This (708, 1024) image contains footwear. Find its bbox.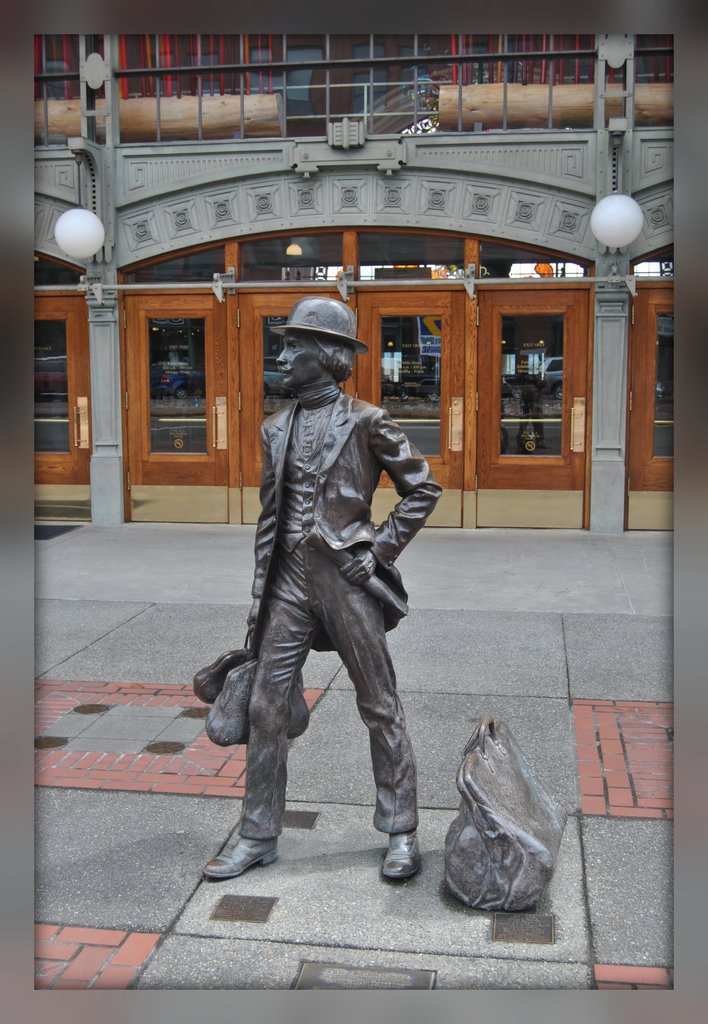
(378,833,419,875).
